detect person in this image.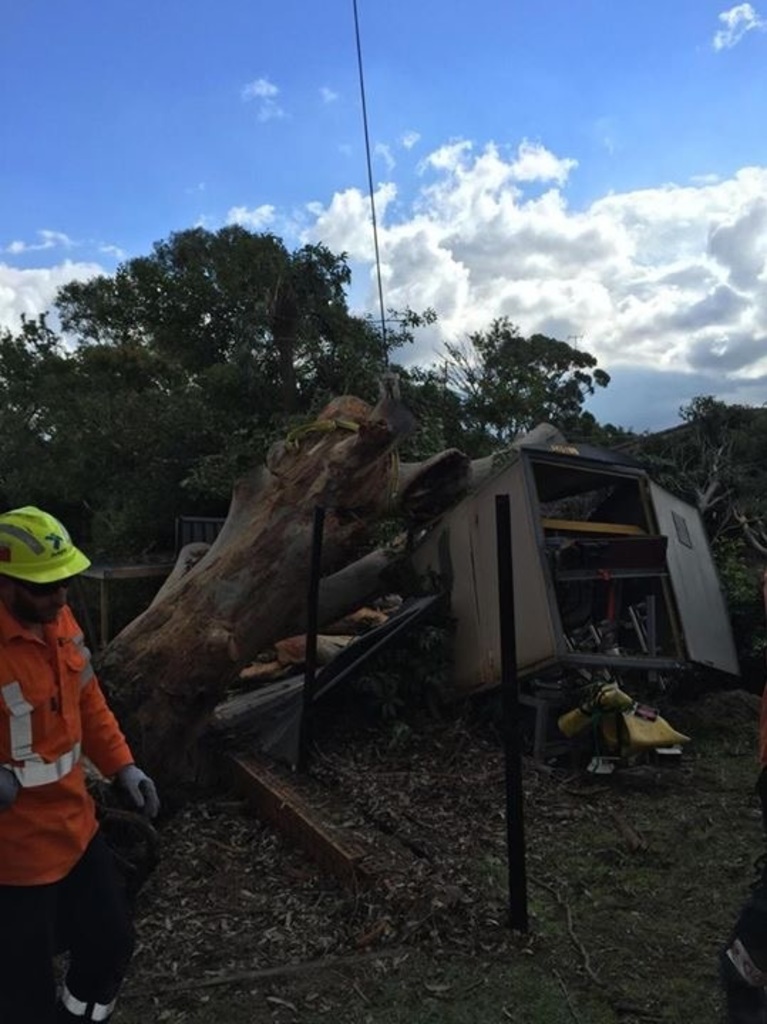
Detection: region(7, 499, 141, 1008).
